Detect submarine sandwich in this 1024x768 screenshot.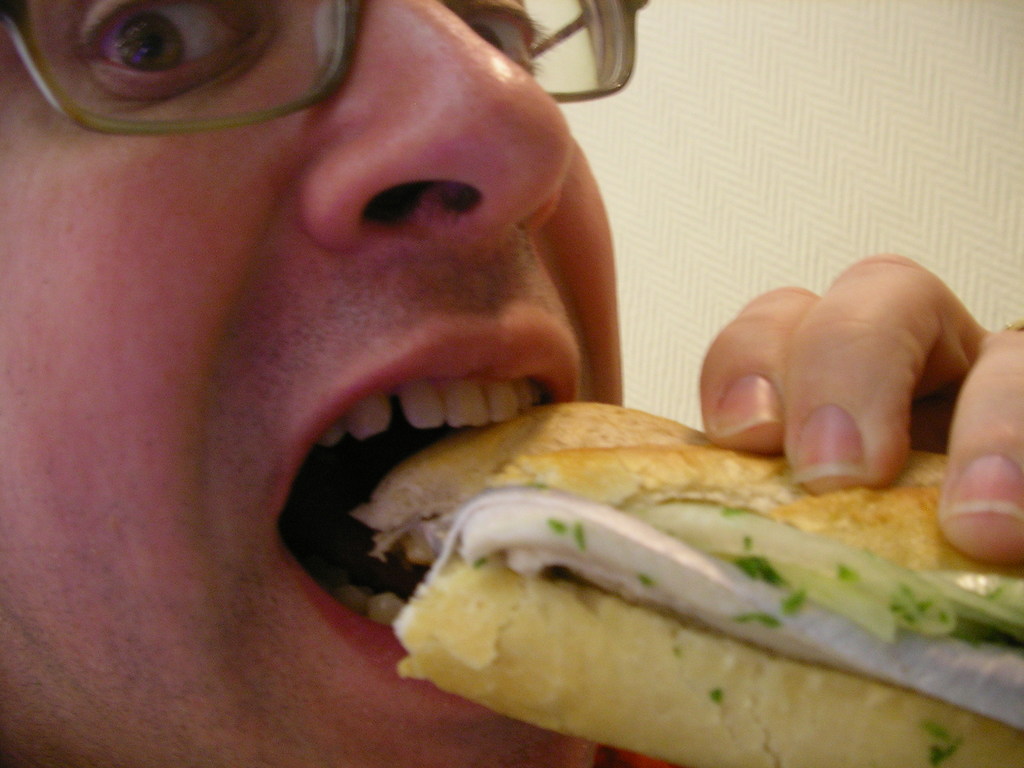
Detection: 391/403/984/754.
